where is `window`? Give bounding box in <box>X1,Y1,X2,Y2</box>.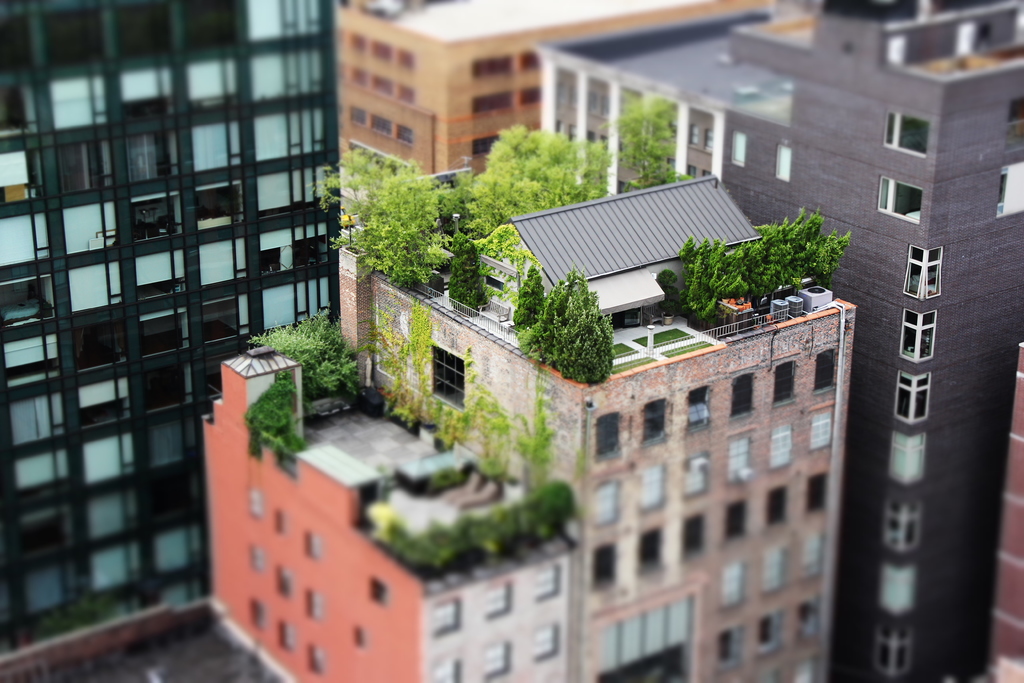
<box>52,79,103,131</box>.
